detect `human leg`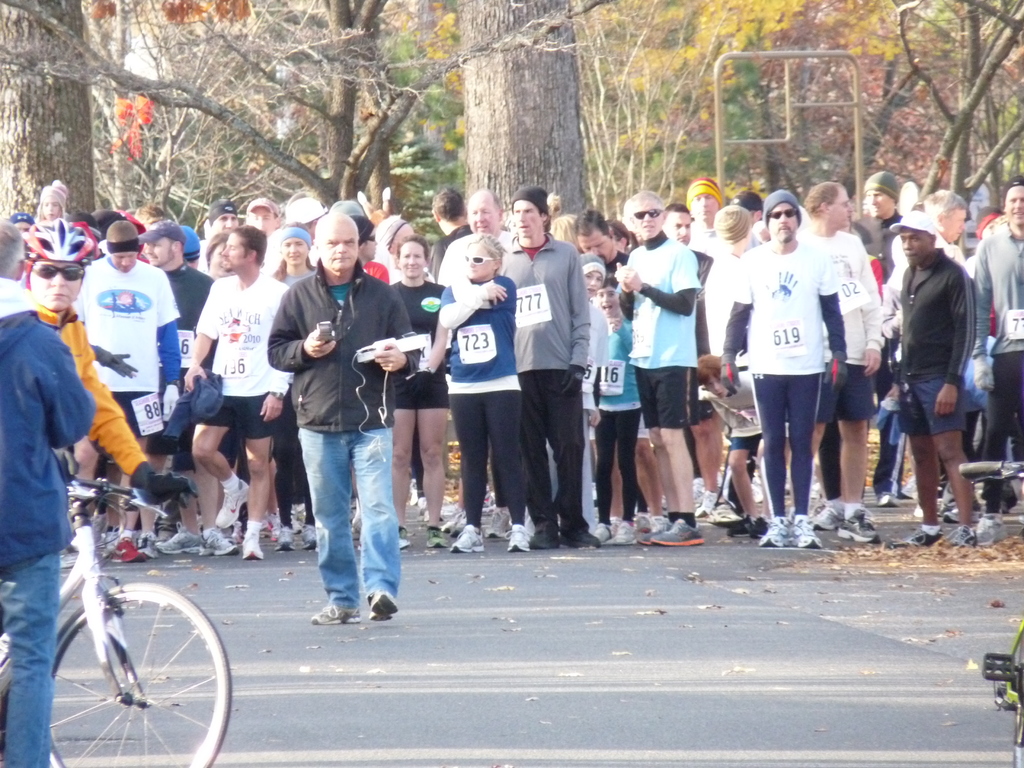
[x1=4, y1=556, x2=61, y2=765]
